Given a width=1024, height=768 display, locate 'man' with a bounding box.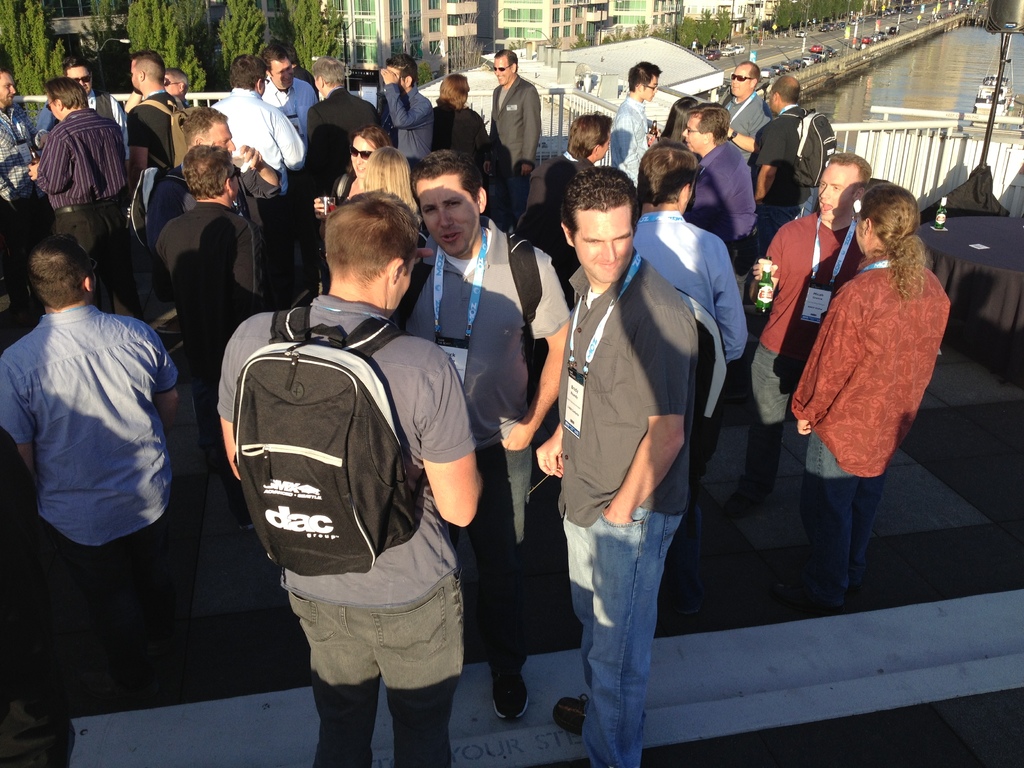
Located: BBox(374, 59, 434, 203).
